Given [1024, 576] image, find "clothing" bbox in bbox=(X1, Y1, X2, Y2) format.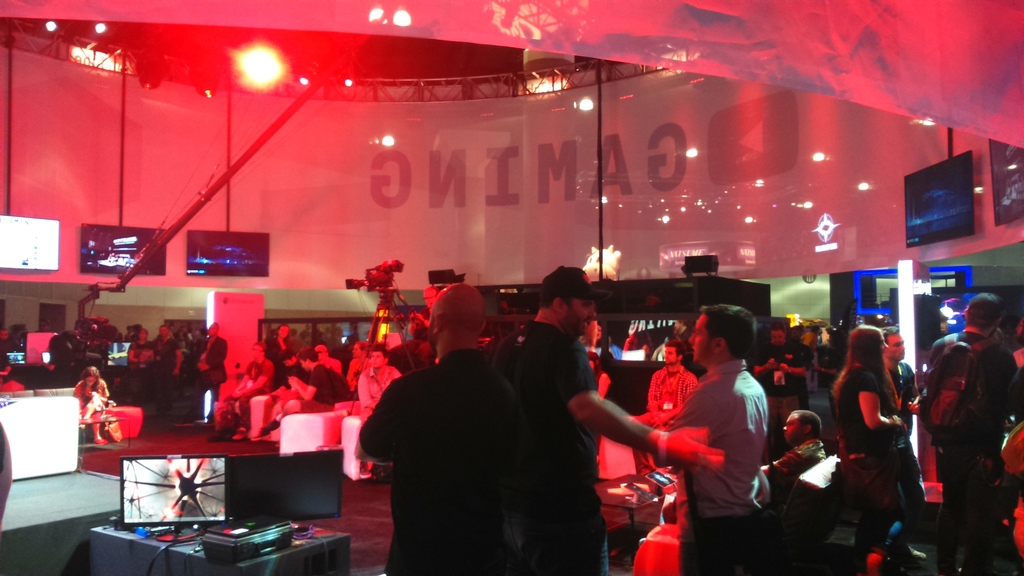
bbox=(643, 364, 688, 413).
